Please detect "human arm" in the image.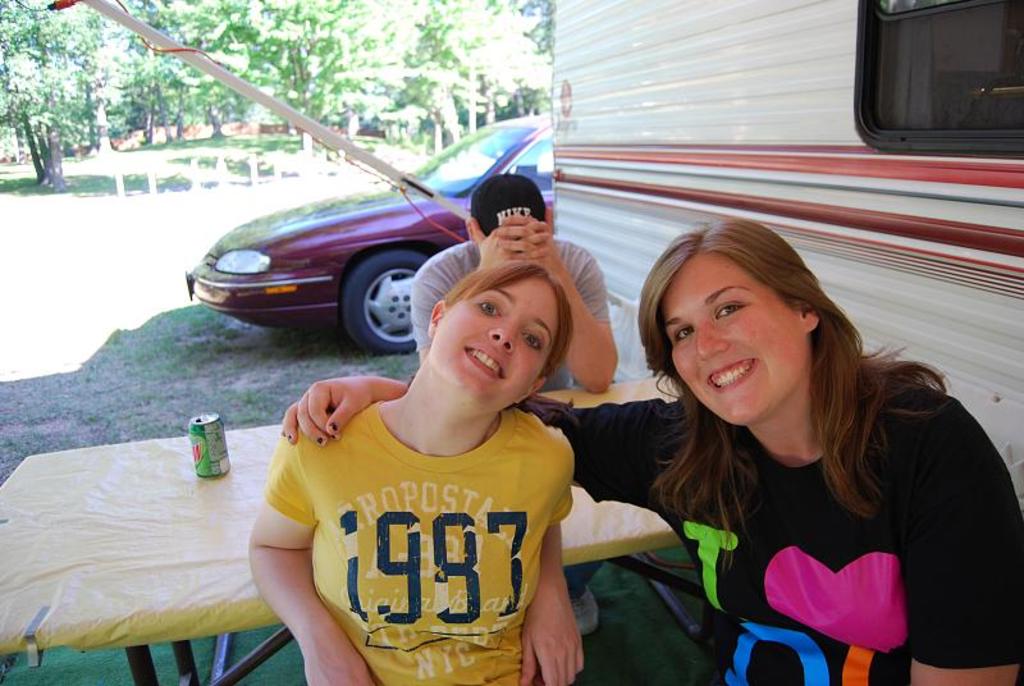
select_region(905, 392, 1023, 685).
